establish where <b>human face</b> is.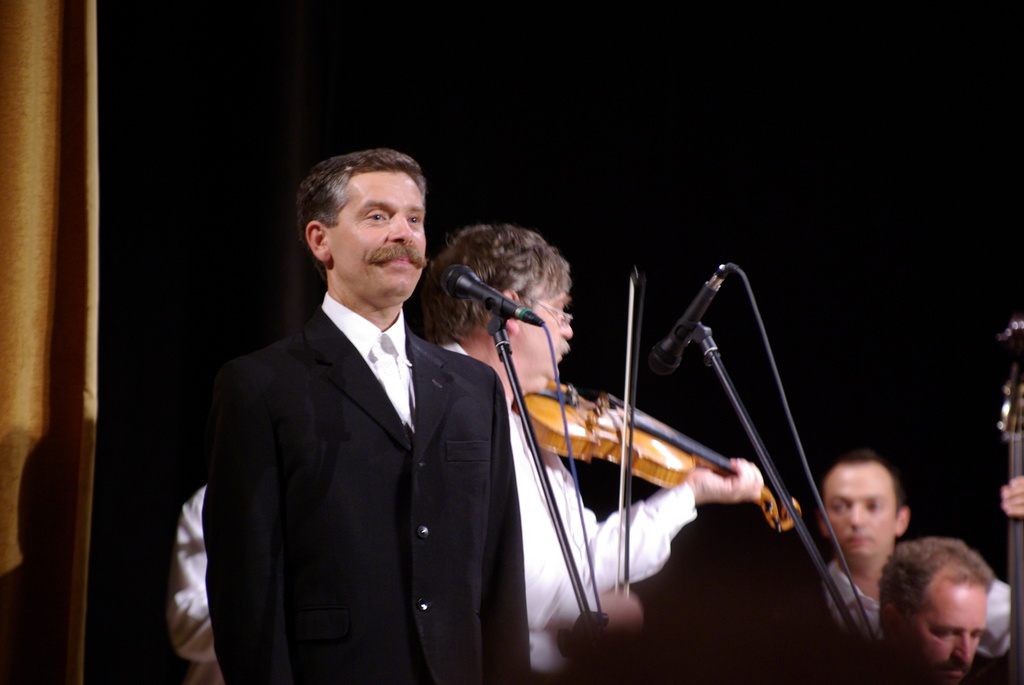
Established at BBox(330, 164, 429, 307).
